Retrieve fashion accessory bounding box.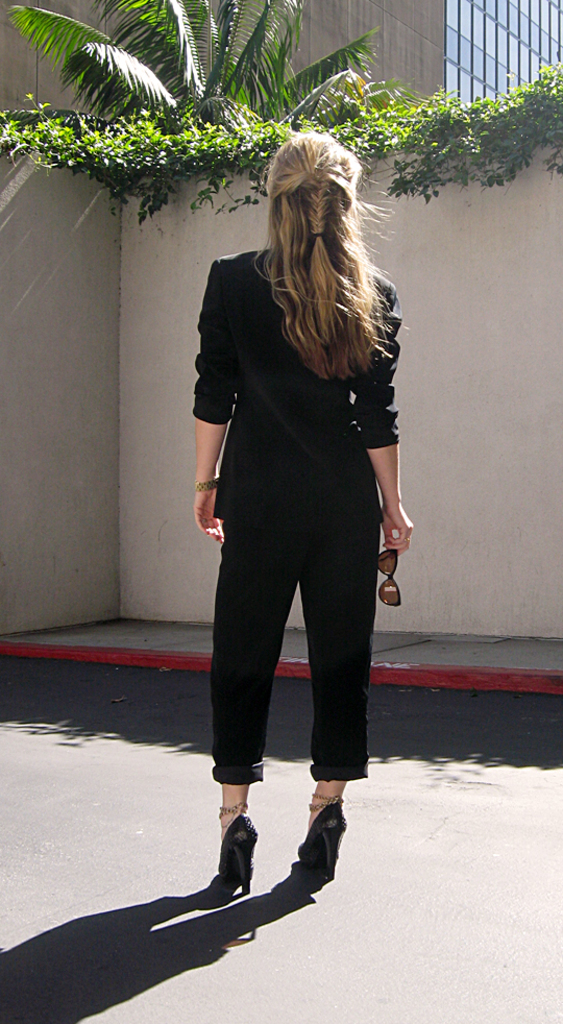
Bounding box: locate(373, 546, 401, 605).
